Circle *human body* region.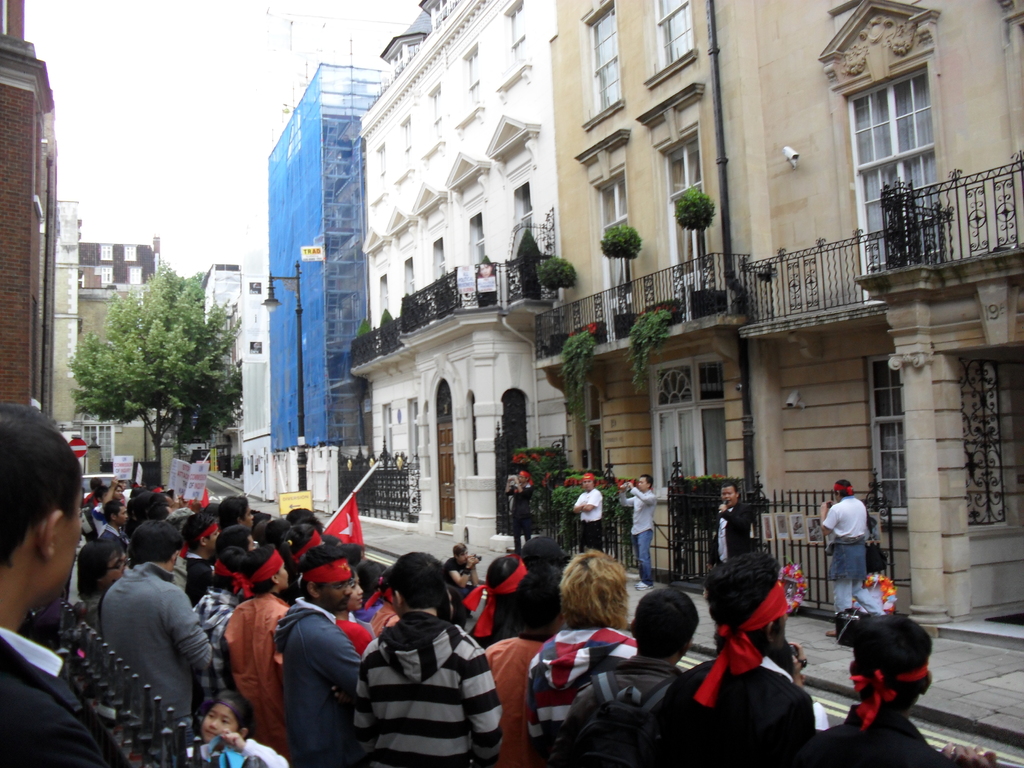
Region: (220,497,252,520).
